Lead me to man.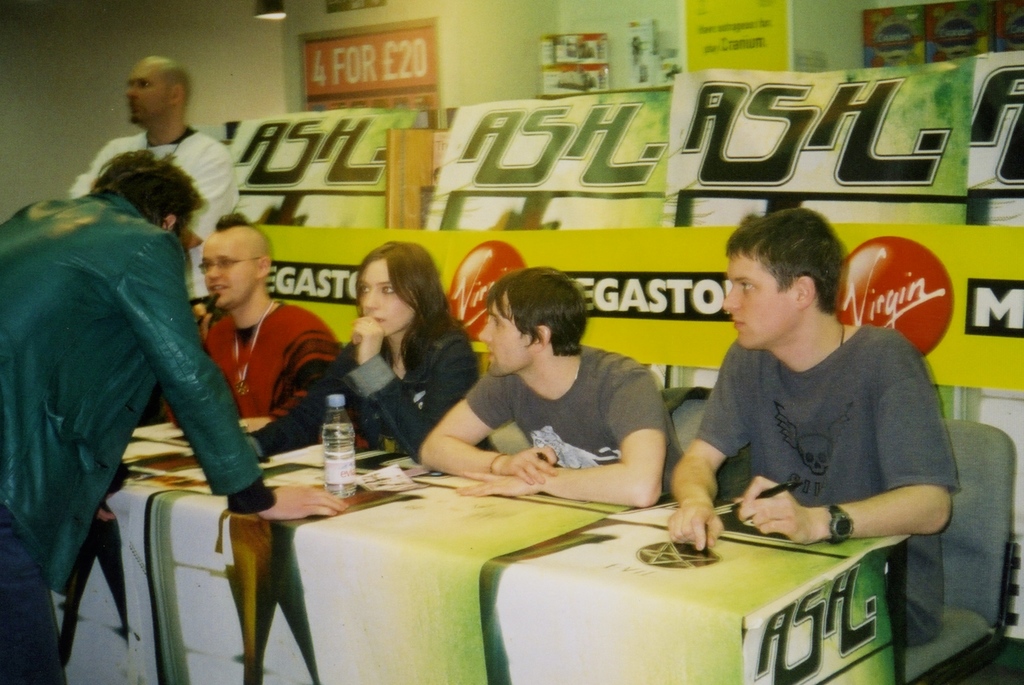
Lead to locate(656, 197, 964, 650).
